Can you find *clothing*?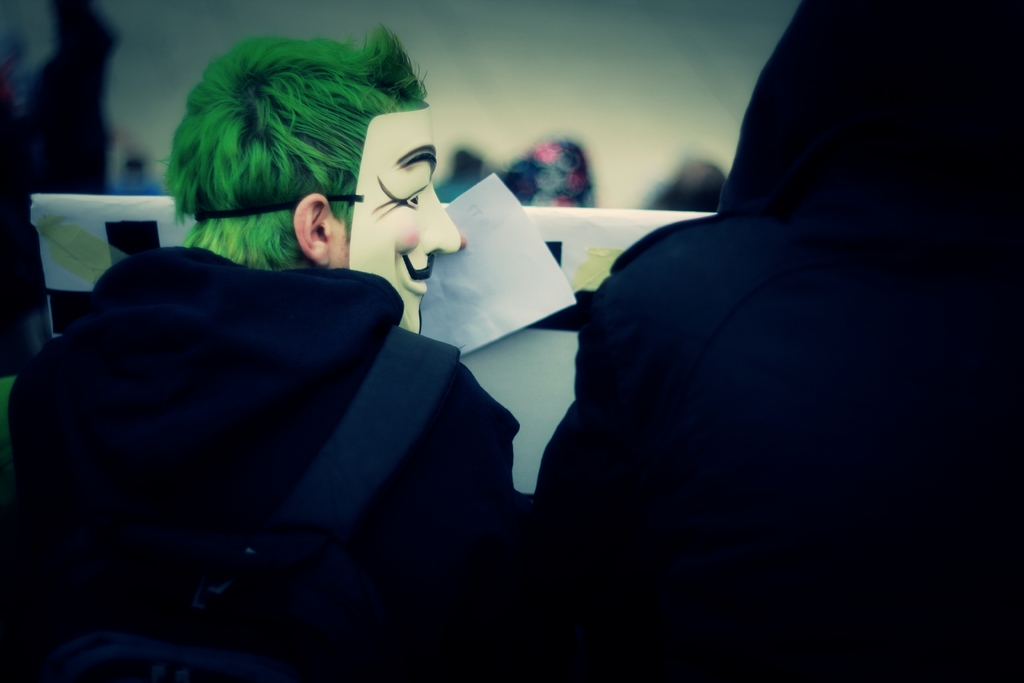
Yes, bounding box: Rect(509, 0, 1023, 678).
